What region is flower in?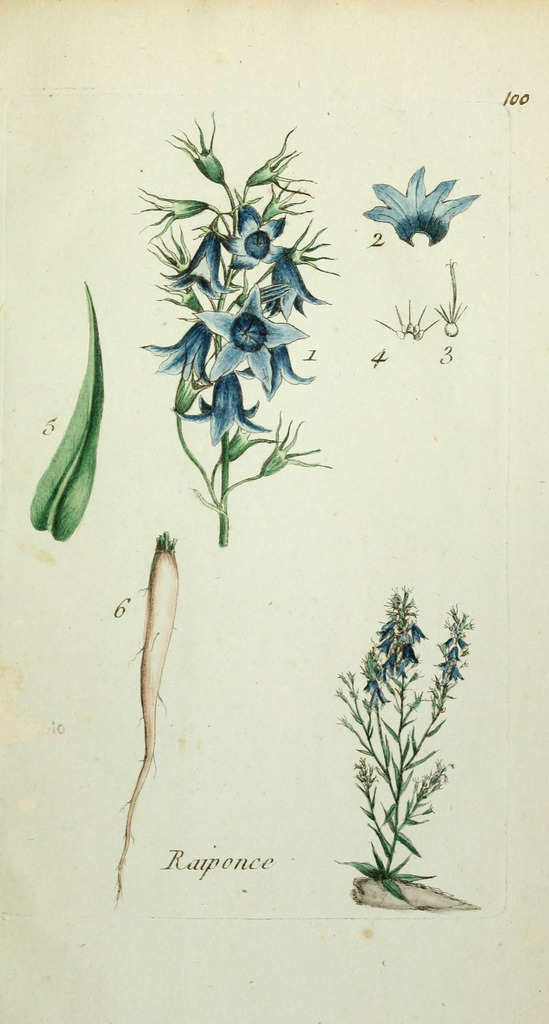
l=363, t=156, r=466, b=245.
